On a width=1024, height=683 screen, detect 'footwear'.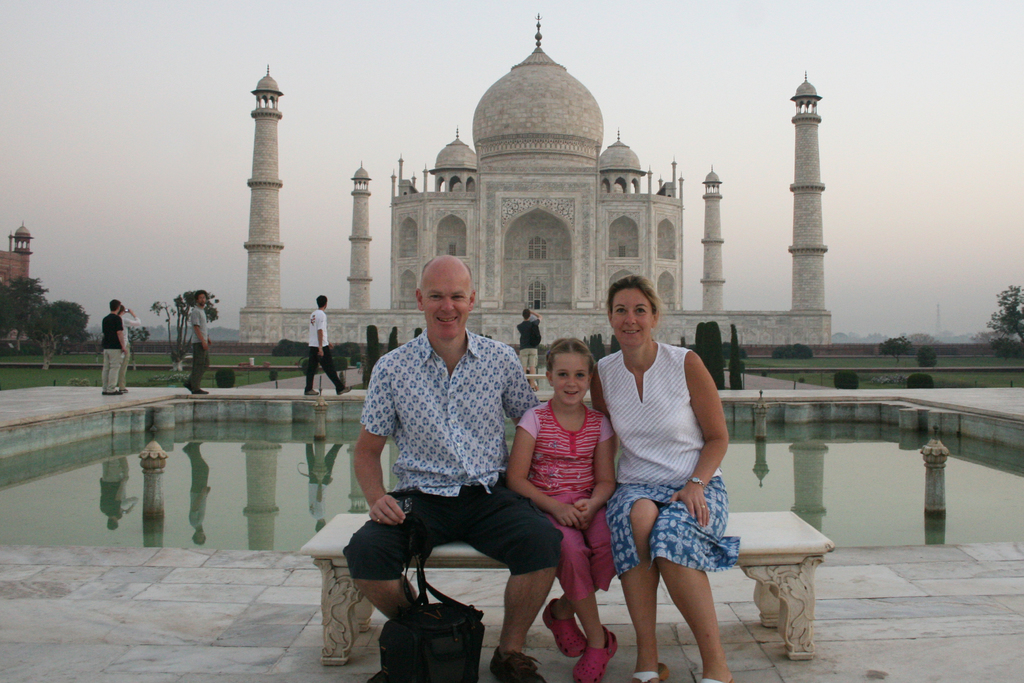
bbox=(336, 383, 353, 396).
